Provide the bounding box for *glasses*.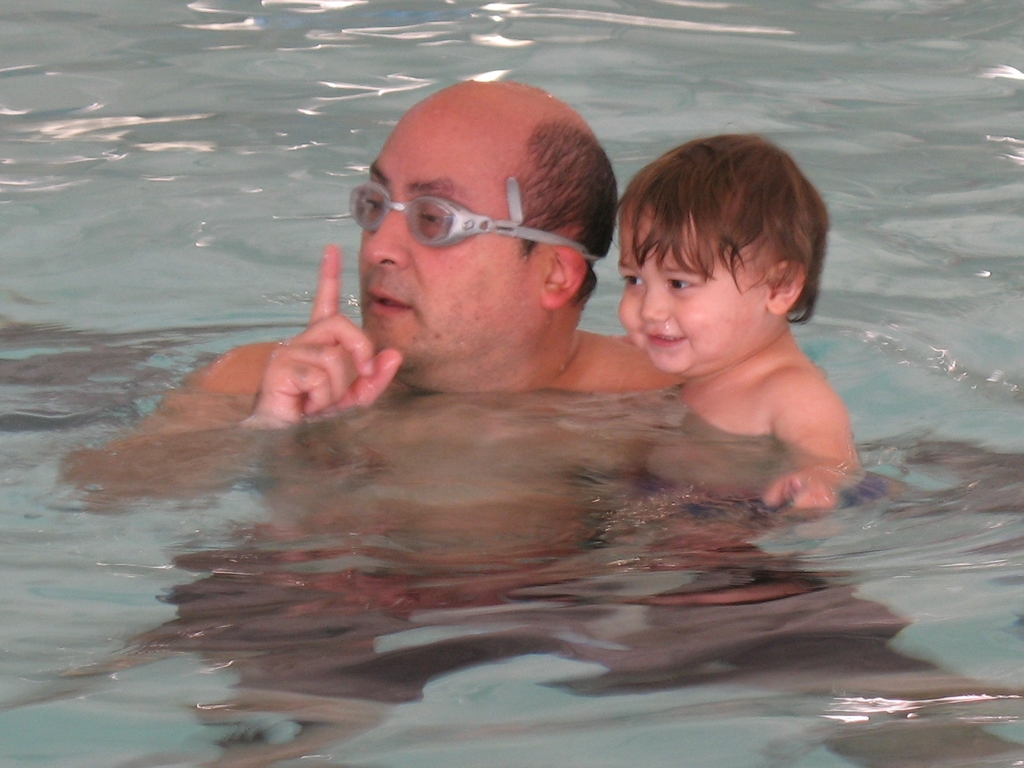
locate(344, 177, 598, 267).
